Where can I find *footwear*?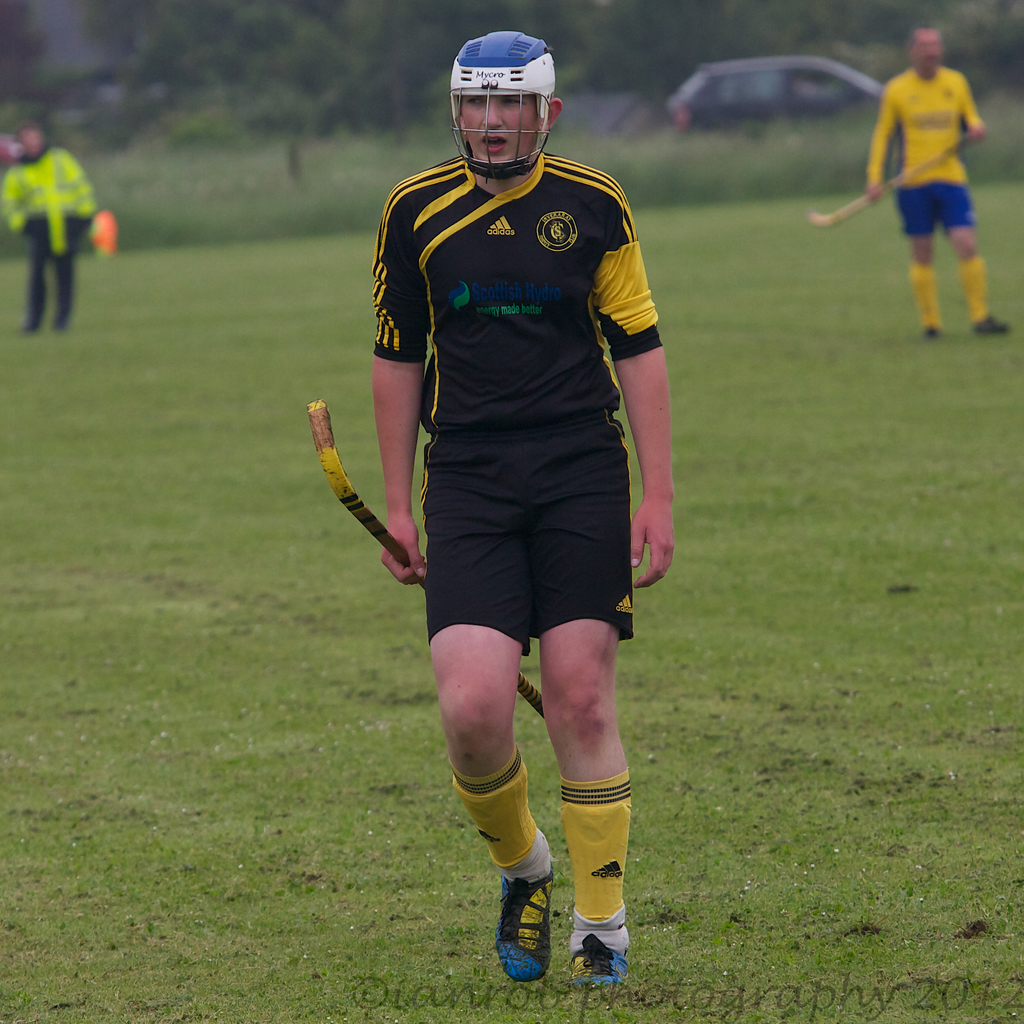
You can find it at [573, 936, 634, 985].
